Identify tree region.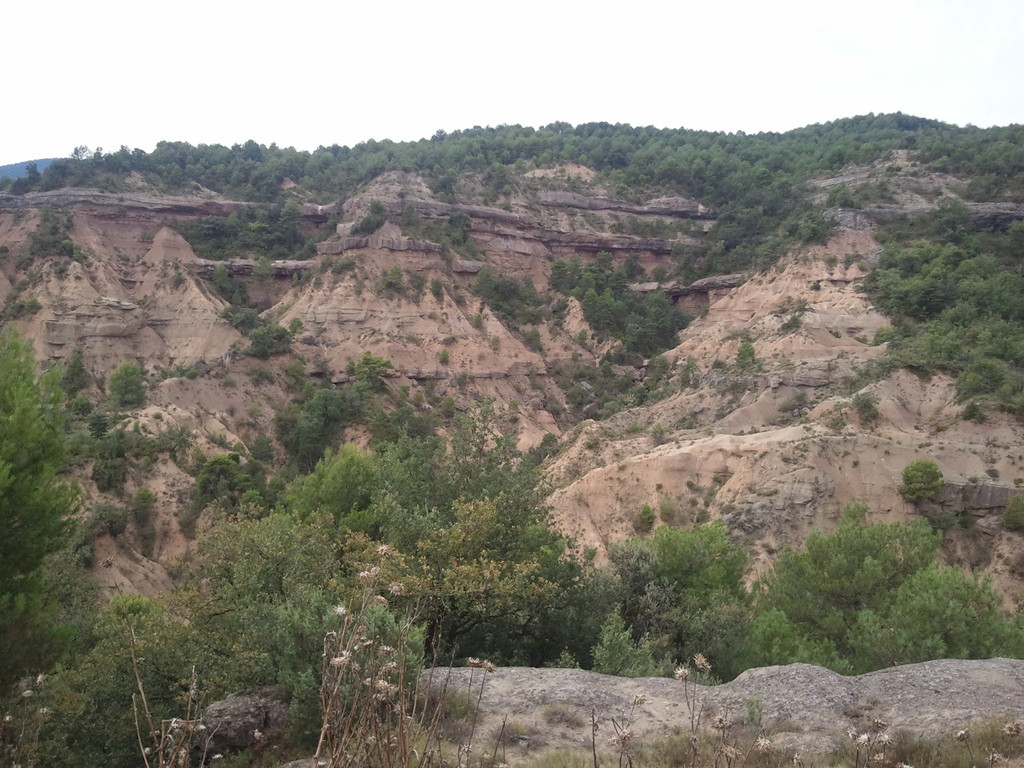
Region: bbox=(172, 502, 372, 622).
